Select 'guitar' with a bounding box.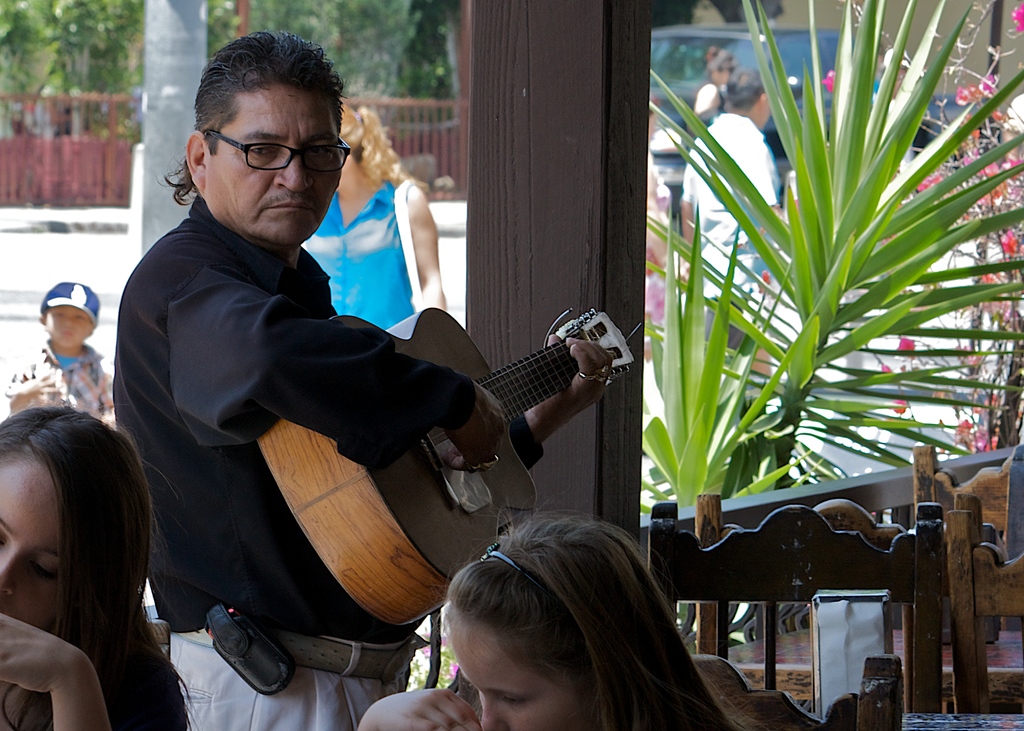
BBox(253, 305, 638, 631).
